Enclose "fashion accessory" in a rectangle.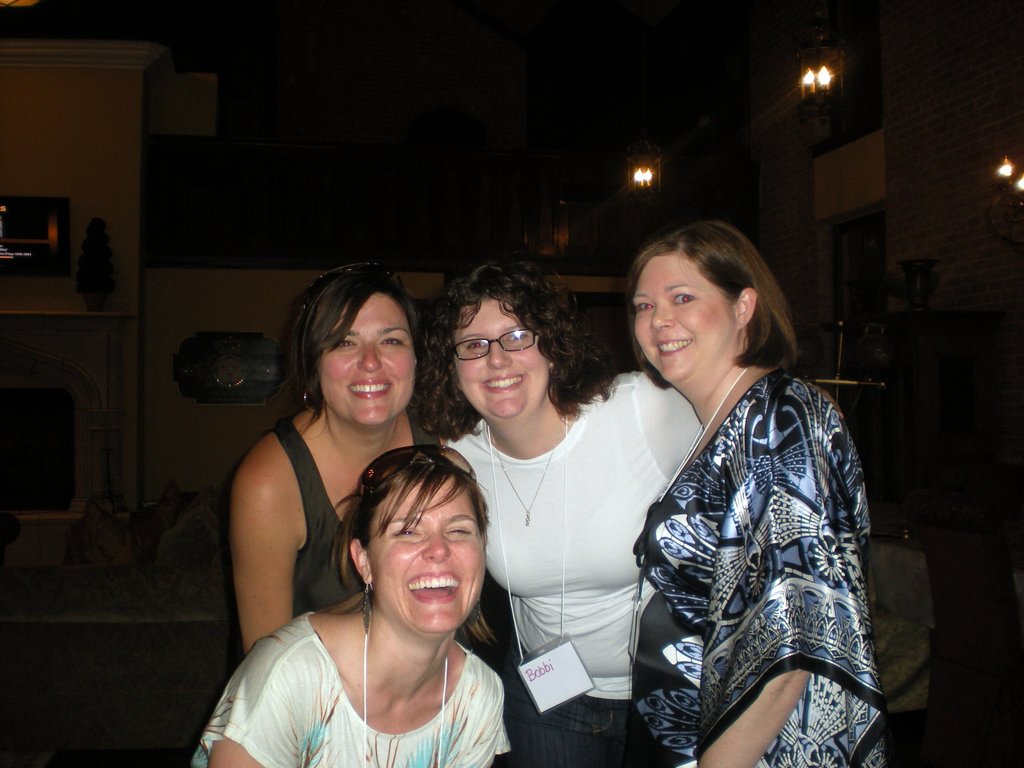
494 409 564 527.
